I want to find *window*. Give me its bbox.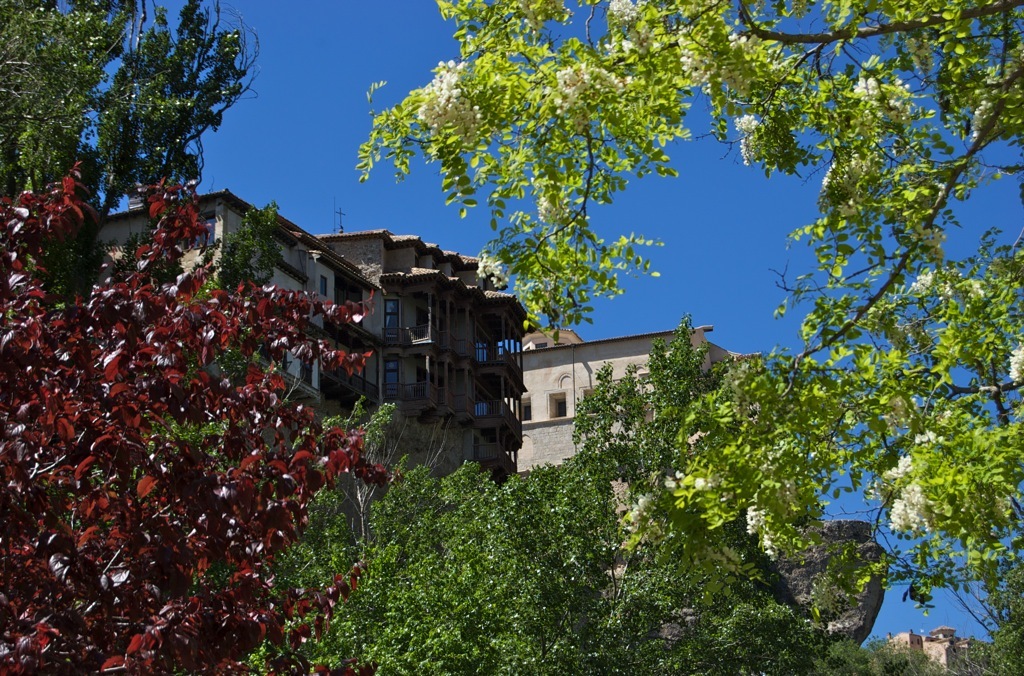
379/295/399/339.
